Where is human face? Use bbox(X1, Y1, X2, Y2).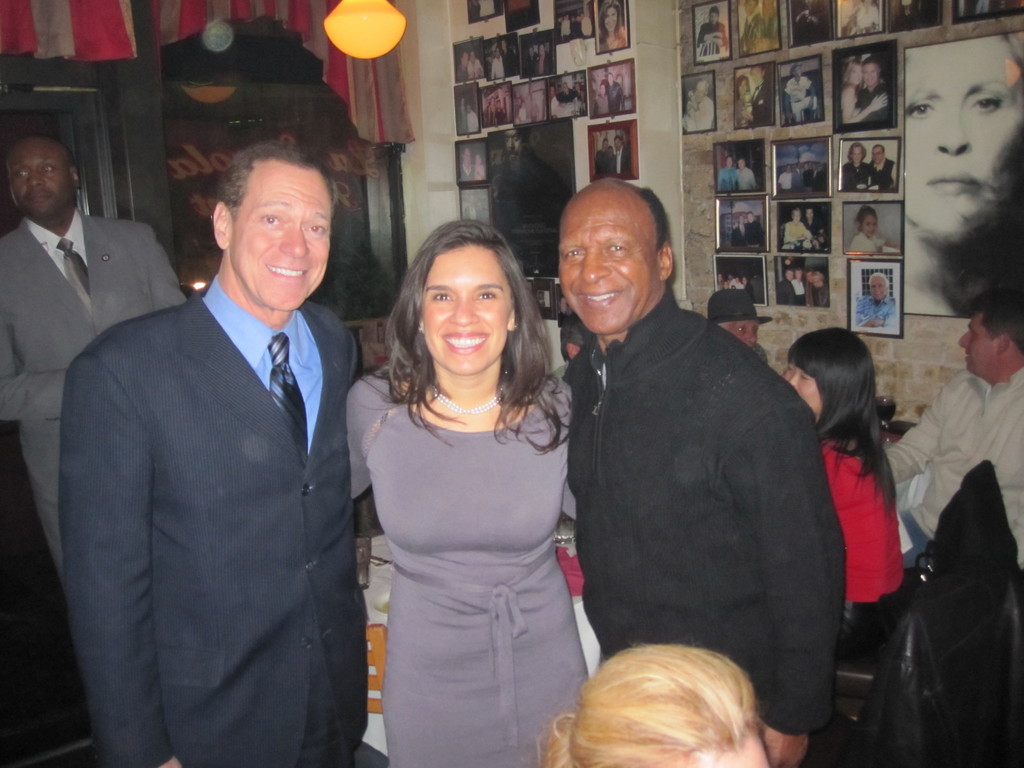
bbox(227, 160, 334, 304).
